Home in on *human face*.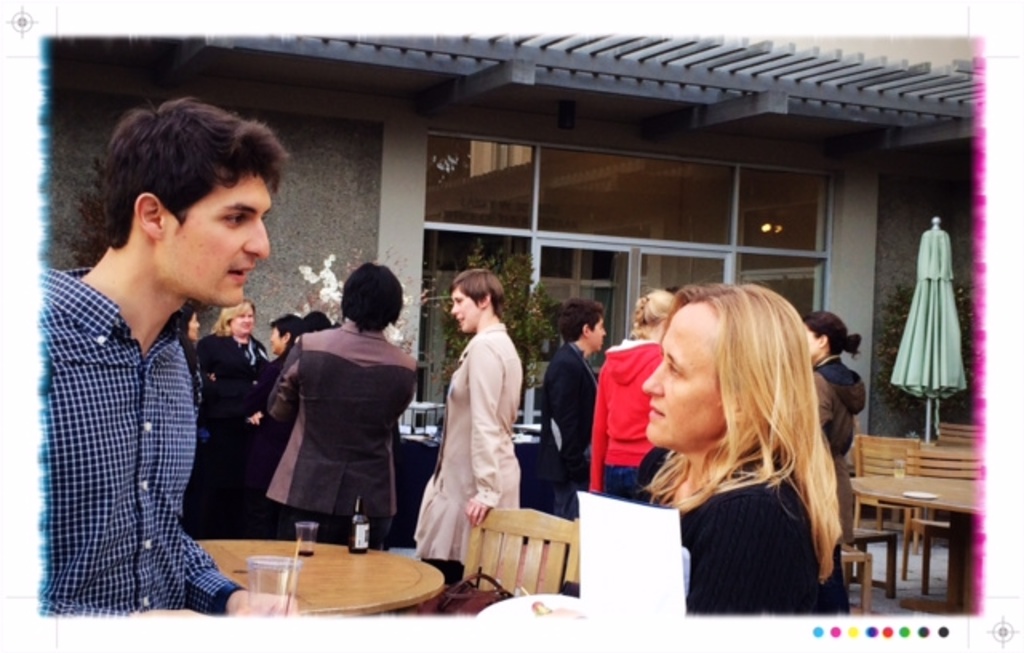
Homed in at {"x1": 155, "y1": 170, "x2": 269, "y2": 301}.
